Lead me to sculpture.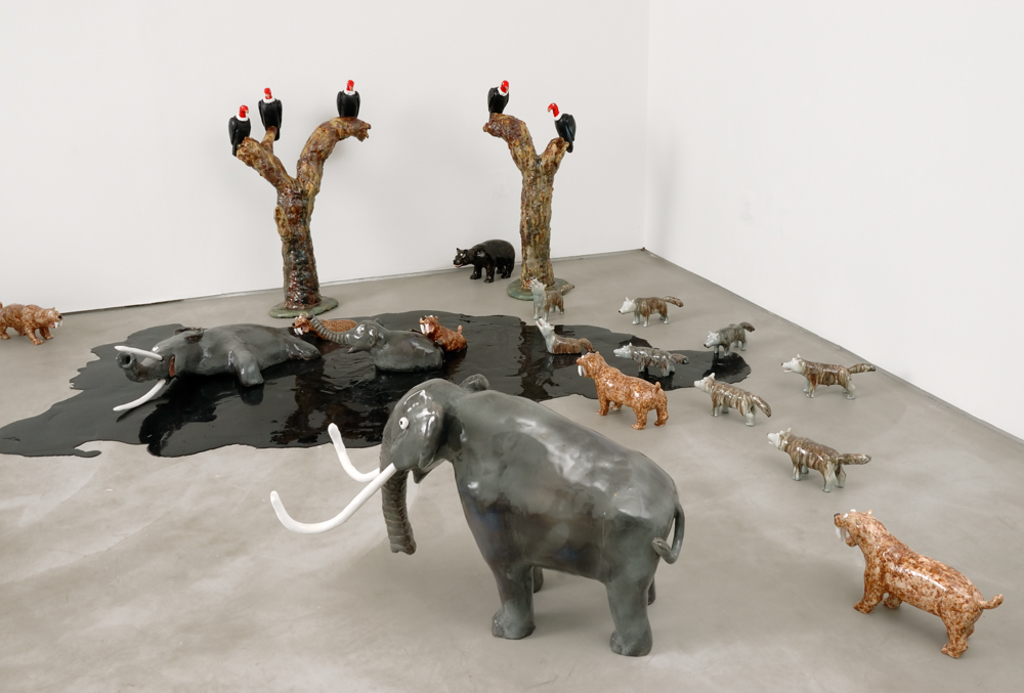
Lead to BBox(412, 313, 467, 358).
